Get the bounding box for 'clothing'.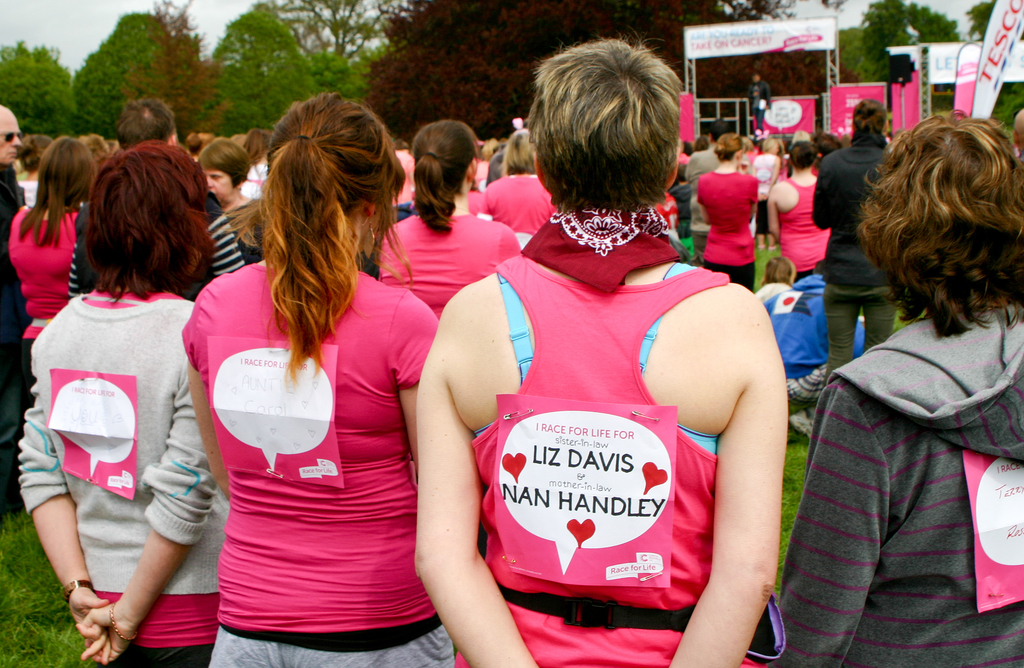
bbox=(780, 166, 828, 277).
